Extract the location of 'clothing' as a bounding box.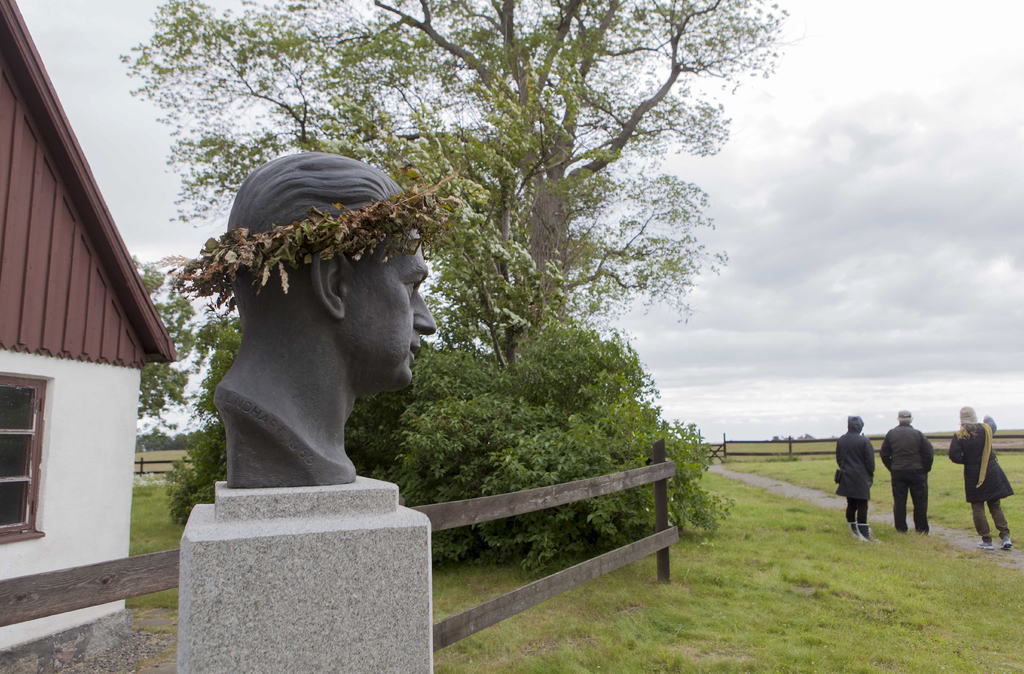
{"left": 877, "top": 422, "right": 934, "bottom": 537}.
